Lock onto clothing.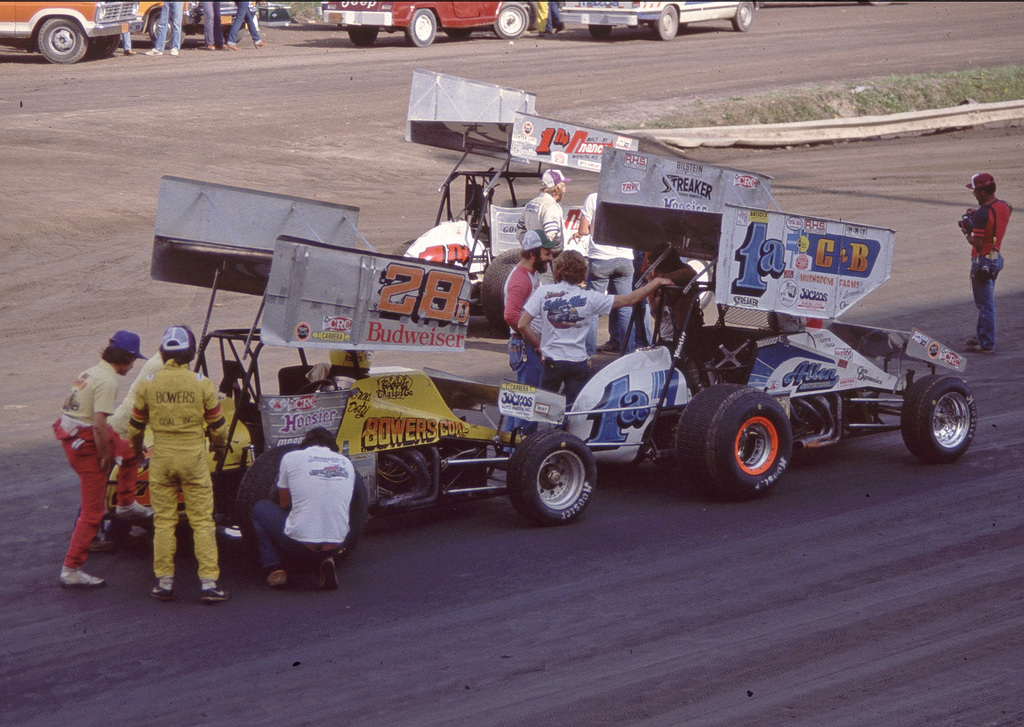
Locked: crop(56, 370, 119, 562).
